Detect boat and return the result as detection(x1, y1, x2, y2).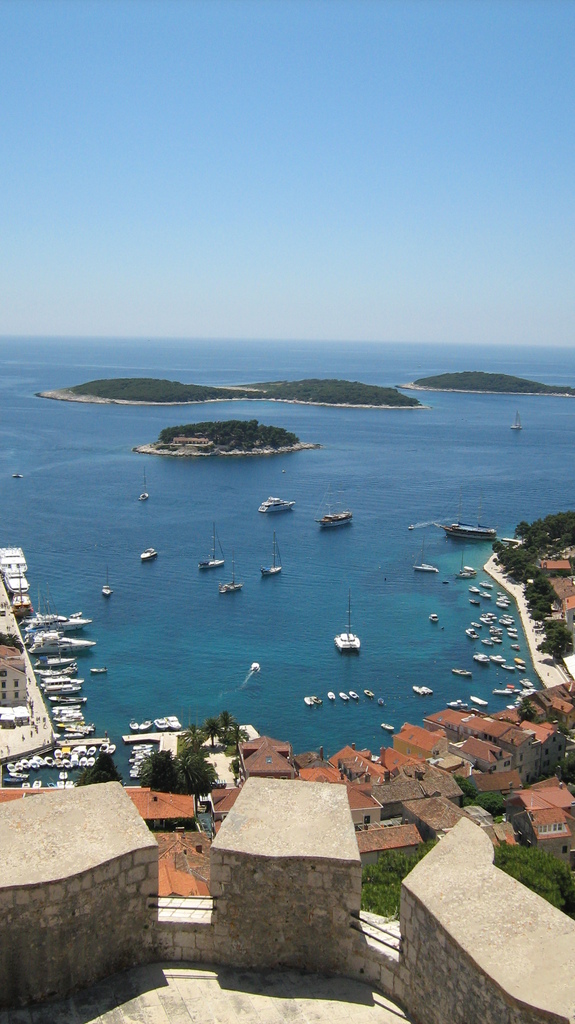
detection(140, 543, 159, 562).
